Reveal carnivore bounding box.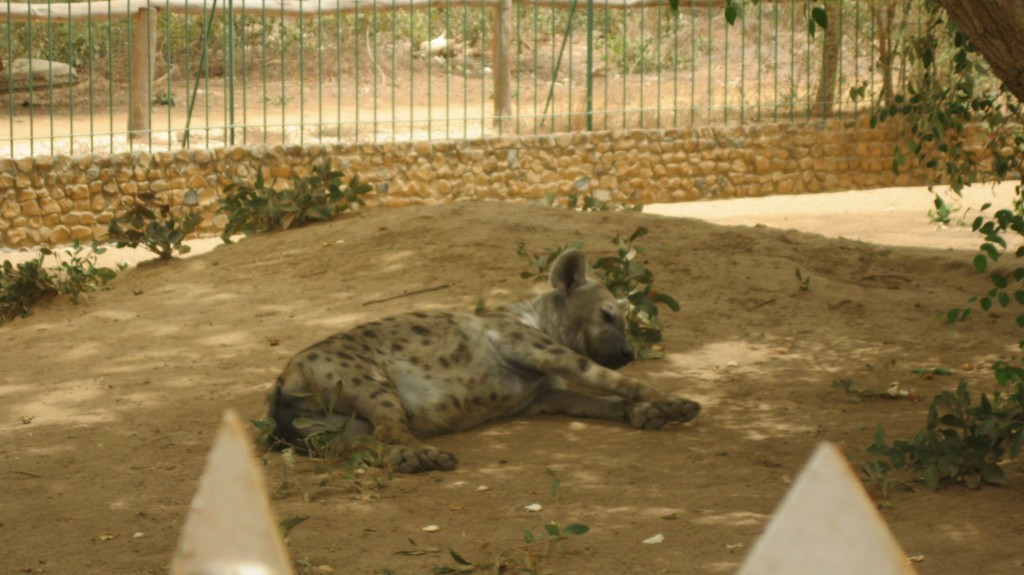
Revealed: box(264, 228, 699, 464).
